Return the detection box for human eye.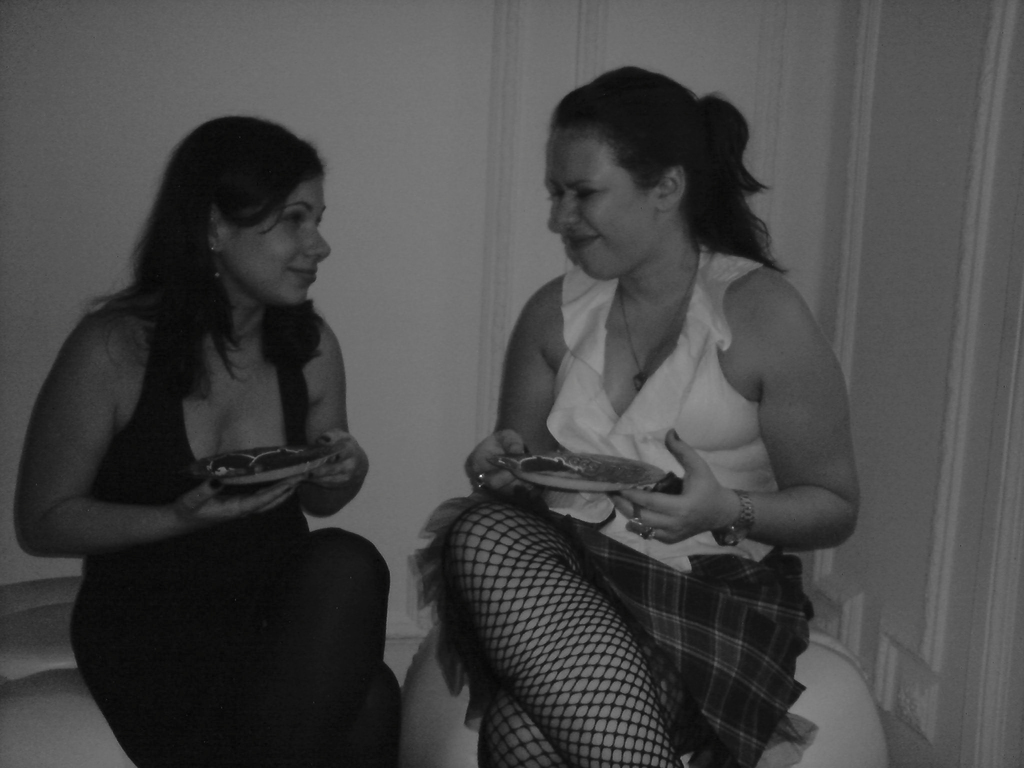
(x1=282, y1=210, x2=310, y2=230).
